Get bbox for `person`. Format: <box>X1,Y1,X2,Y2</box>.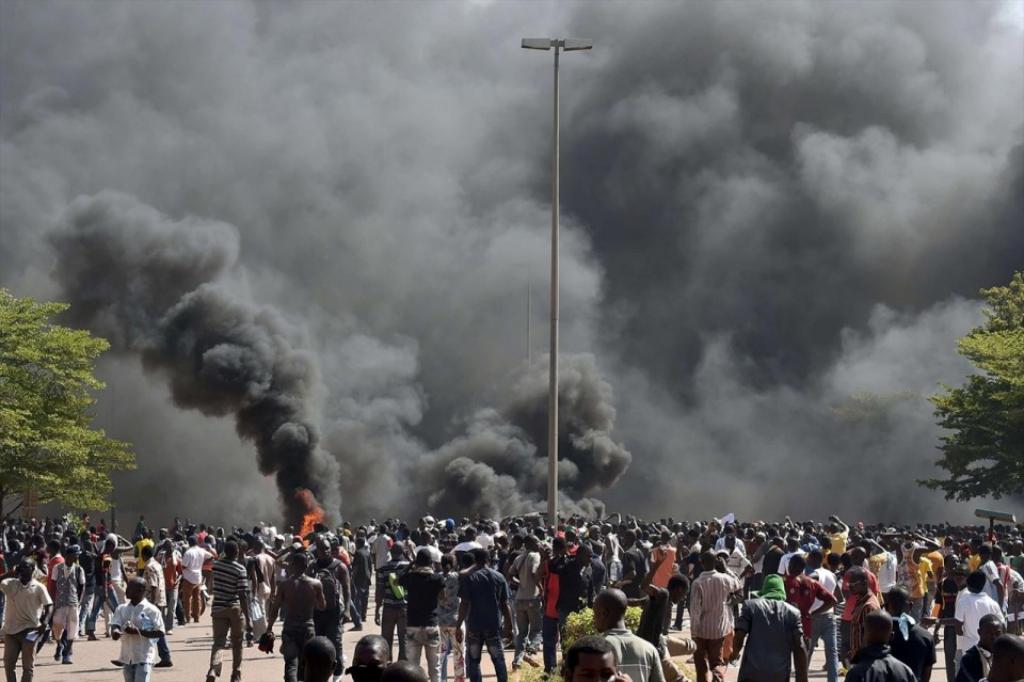
<box>453,546,512,681</box>.
